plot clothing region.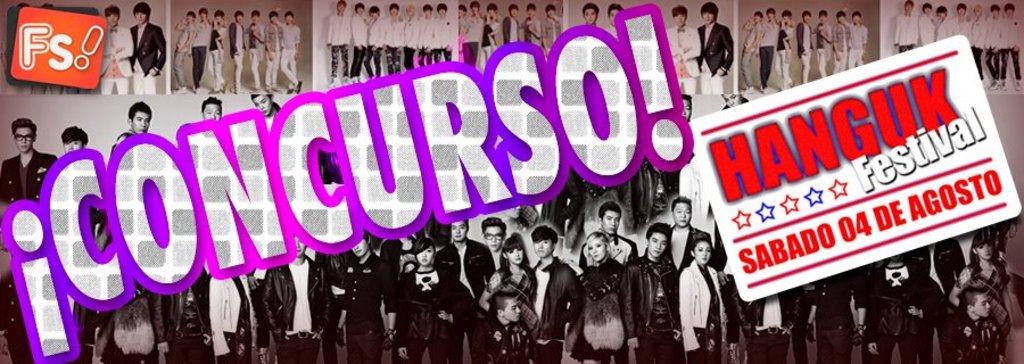
Plotted at x1=677 y1=228 x2=736 y2=353.
